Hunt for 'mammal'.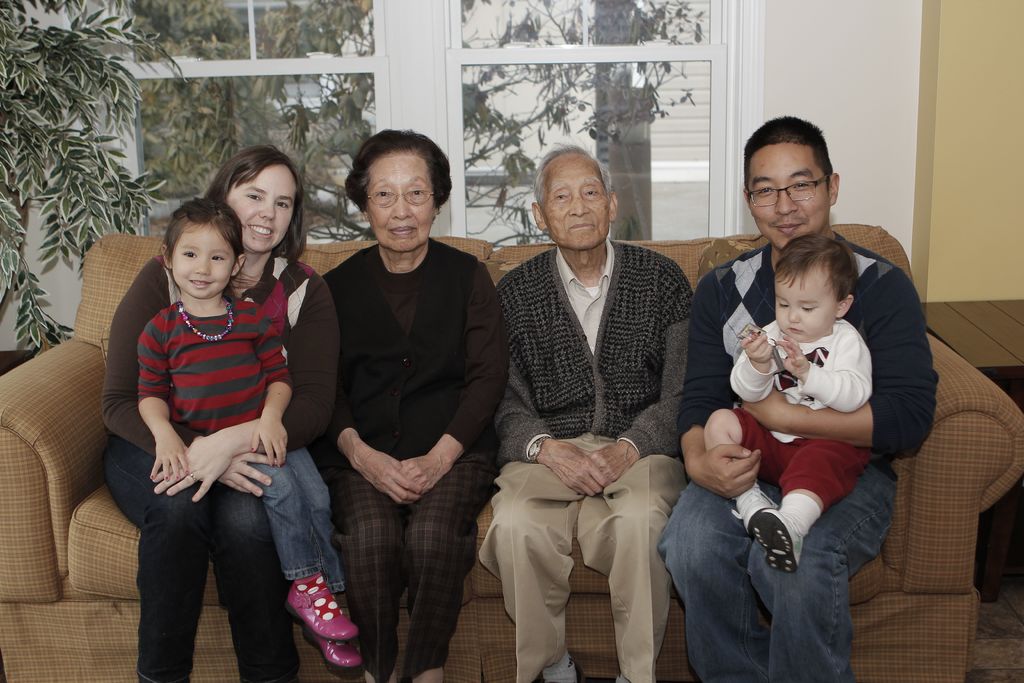
Hunted down at left=323, top=127, right=506, bottom=682.
